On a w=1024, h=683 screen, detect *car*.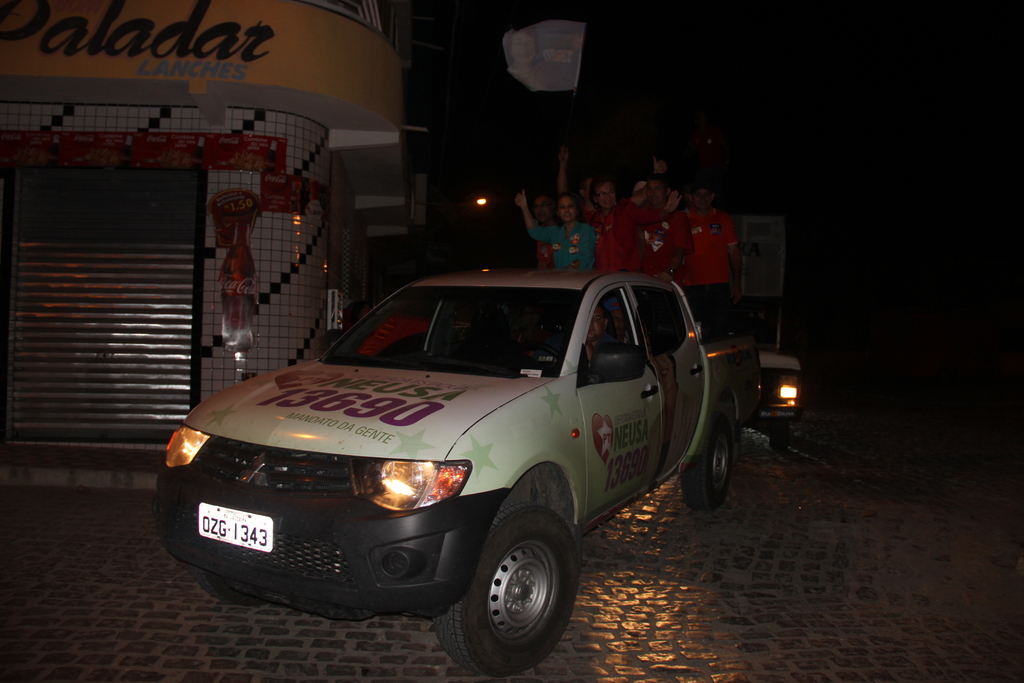
762, 299, 804, 456.
